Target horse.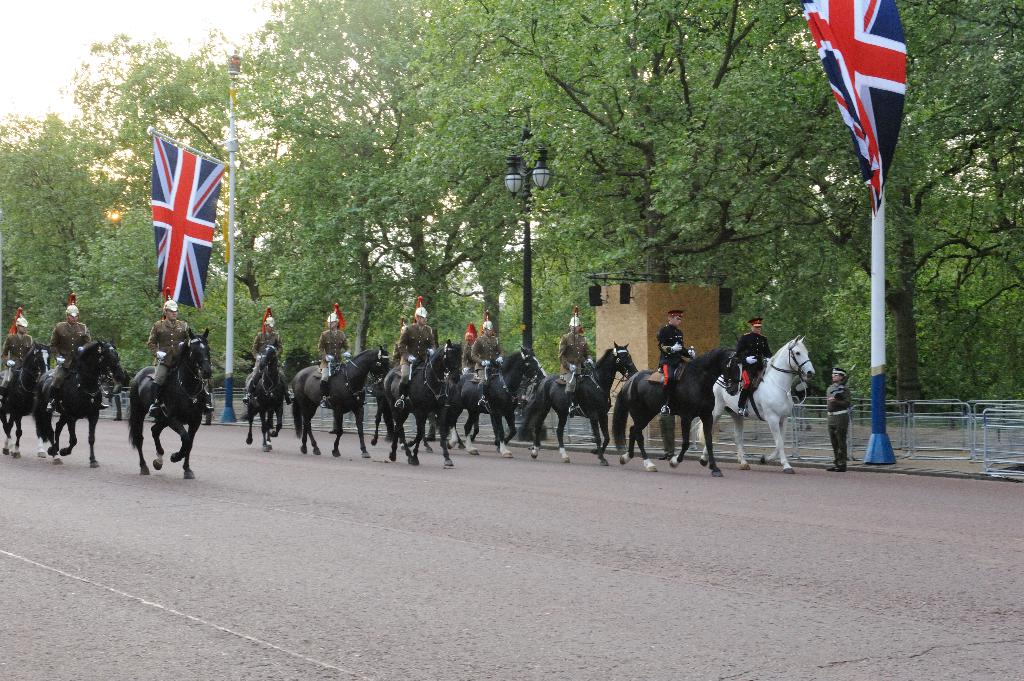
Target region: [left=236, top=339, right=287, bottom=454].
